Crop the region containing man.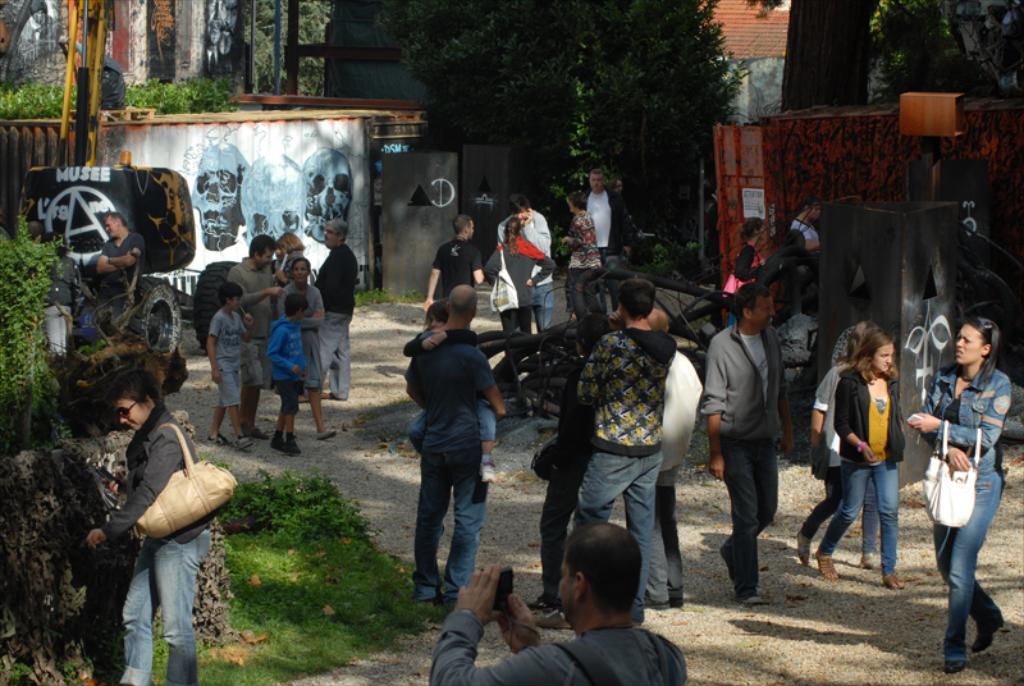
Crop region: 426 520 699 685.
